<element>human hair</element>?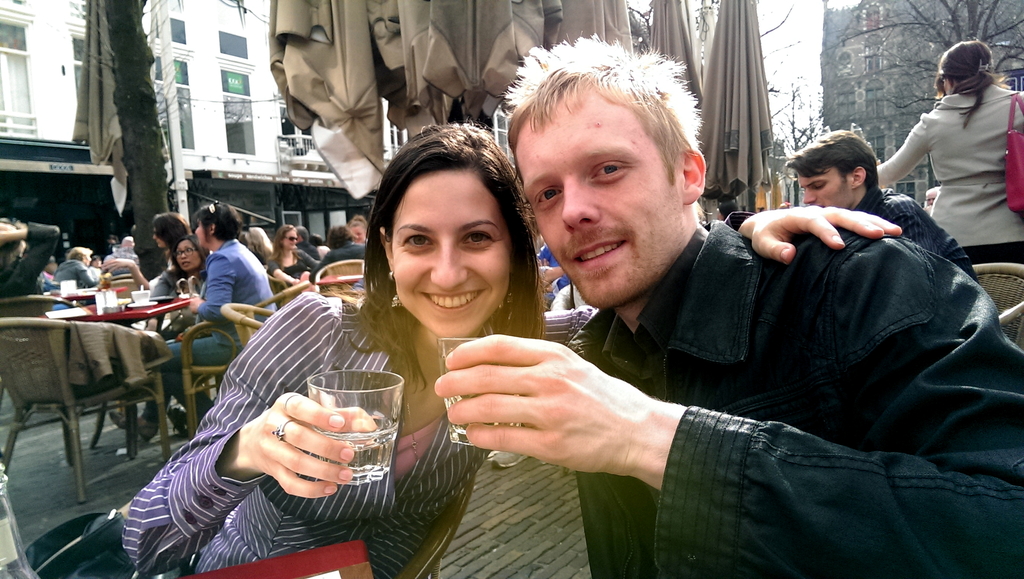
l=171, t=231, r=211, b=271
